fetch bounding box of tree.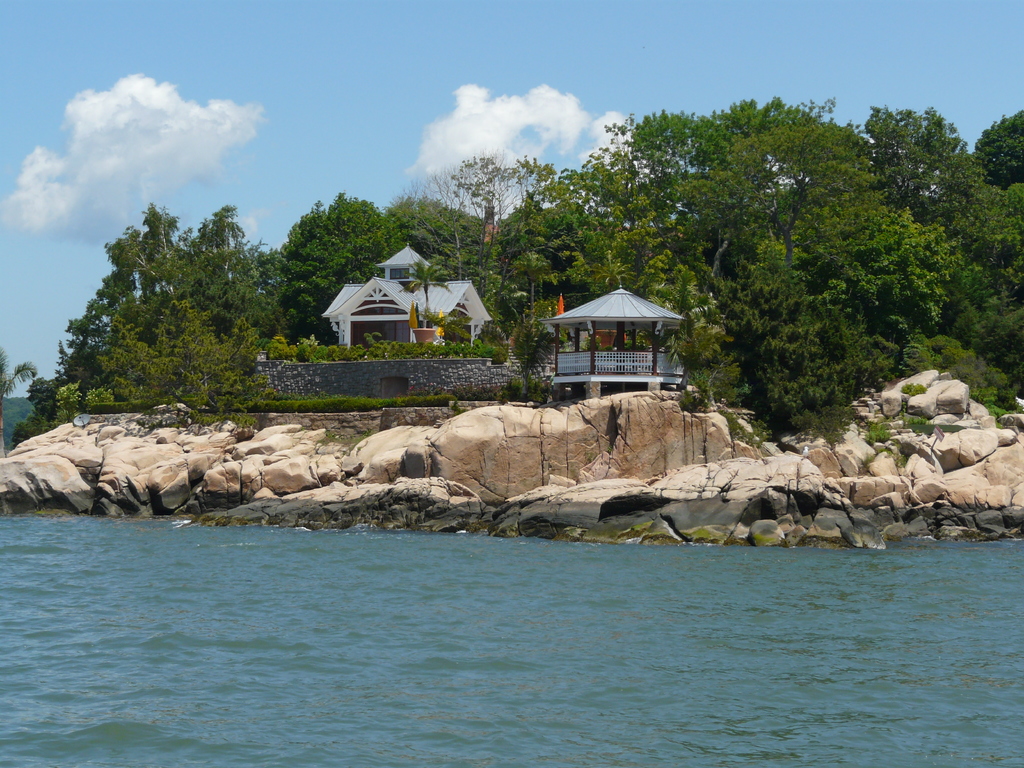
Bbox: rect(275, 190, 394, 349).
